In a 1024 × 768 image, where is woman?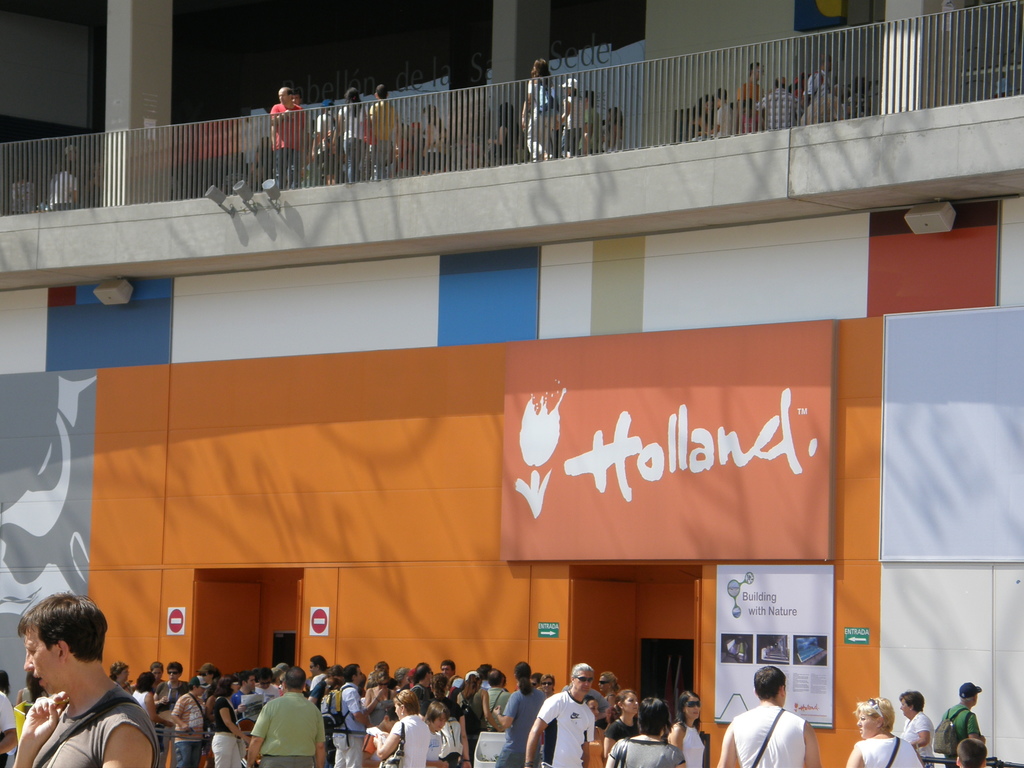
l=606, t=695, r=688, b=767.
